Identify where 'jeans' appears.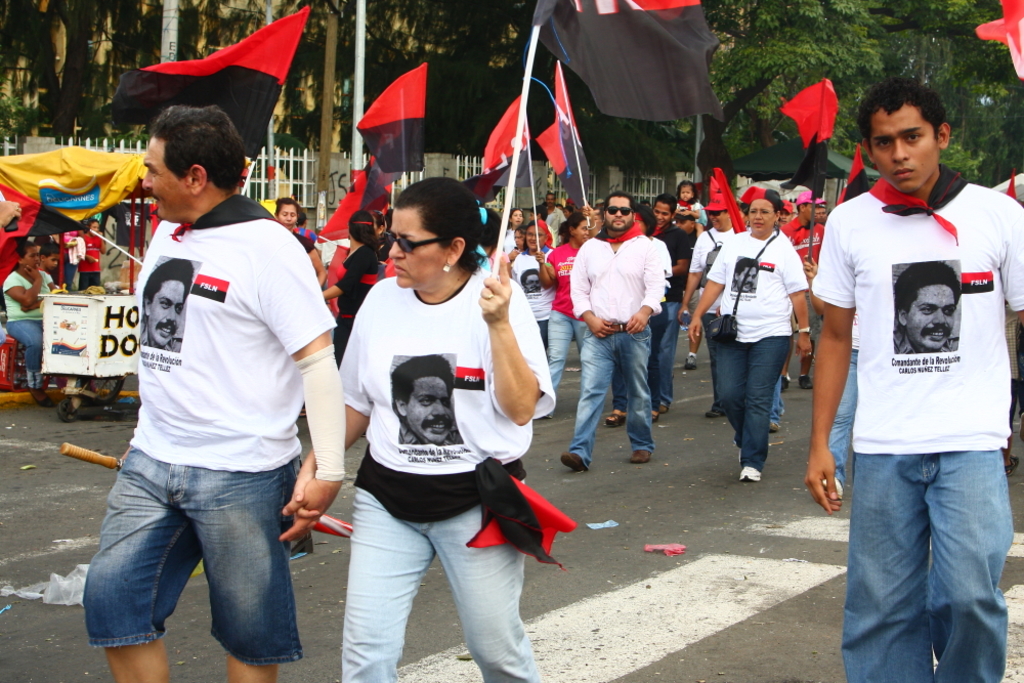
Appears at 584,329,655,465.
